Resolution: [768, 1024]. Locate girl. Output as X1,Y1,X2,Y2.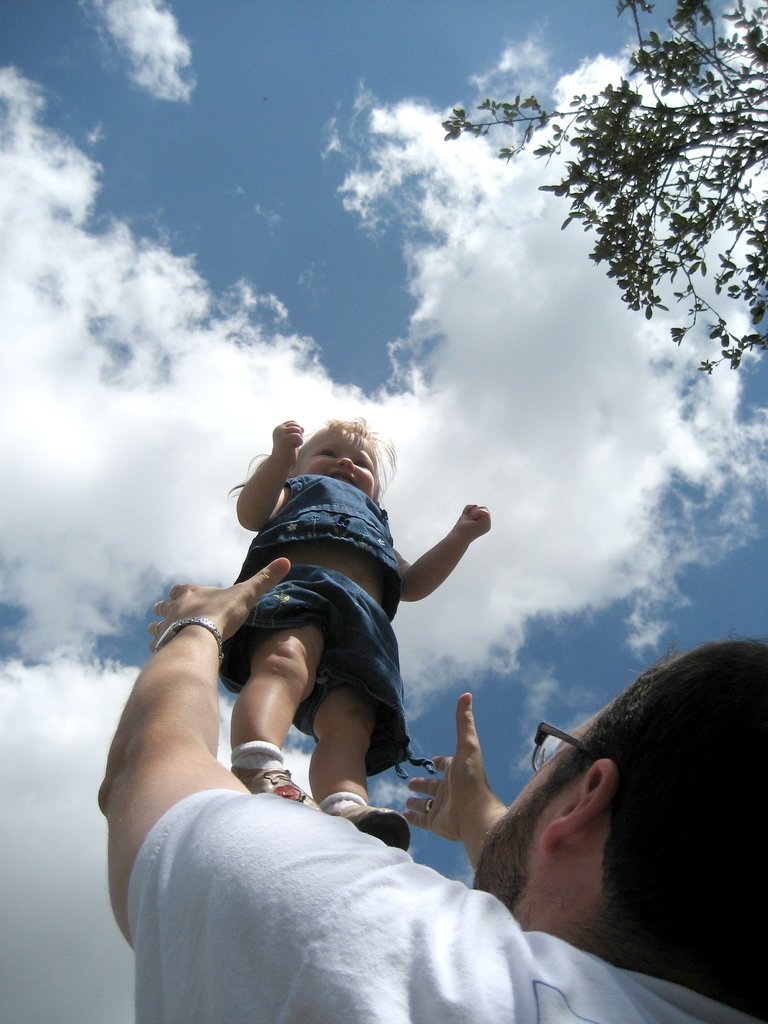
224,406,492,854.
